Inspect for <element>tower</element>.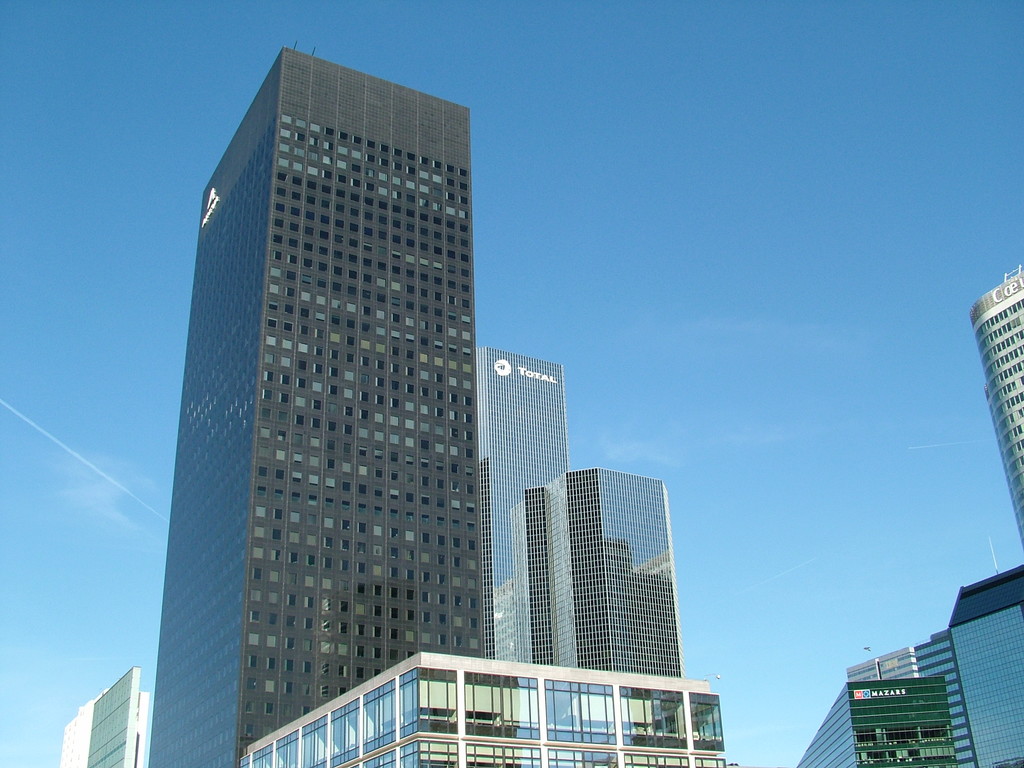
Inspection: [968,273,1023,548].
